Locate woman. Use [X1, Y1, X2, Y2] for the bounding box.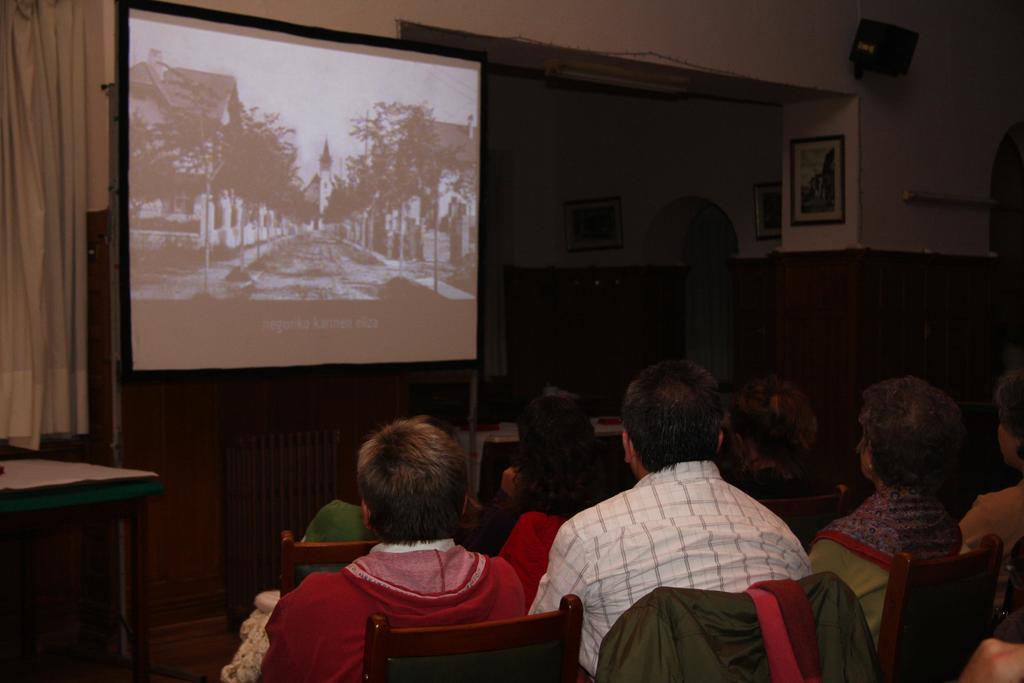
[488, 388, 621, 530].
